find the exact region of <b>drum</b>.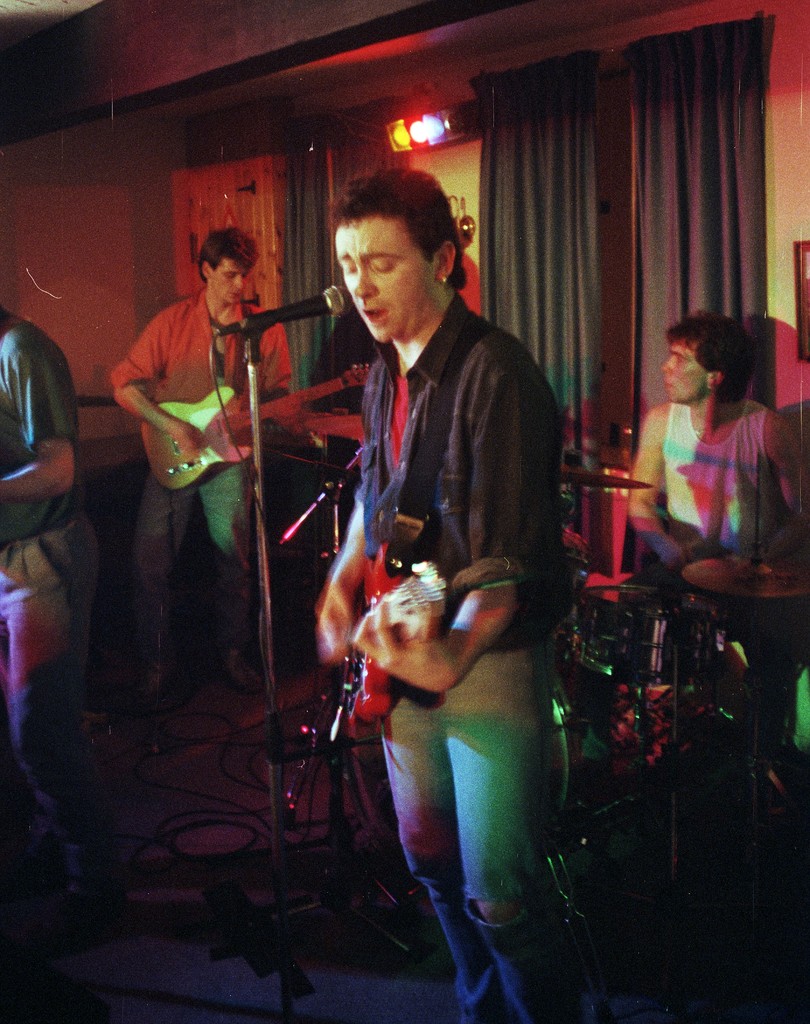
Exact region: {"left": 566, "top": 586, "right": 731, "bottom": 687}.
